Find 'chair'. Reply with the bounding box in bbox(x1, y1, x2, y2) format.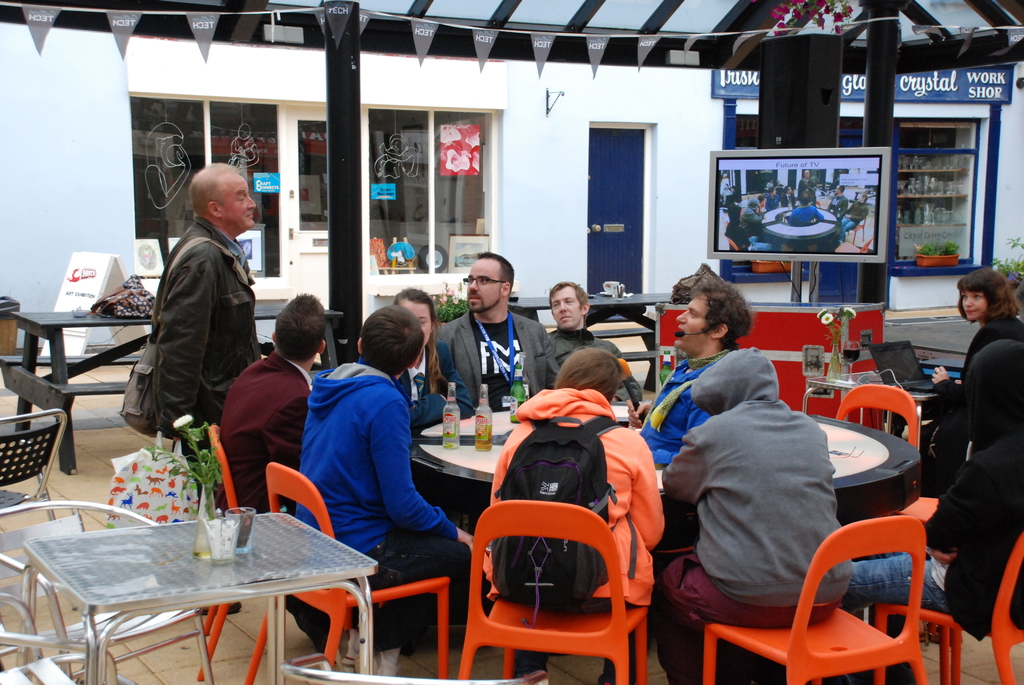
bbox(194, 426, 236, 679).
